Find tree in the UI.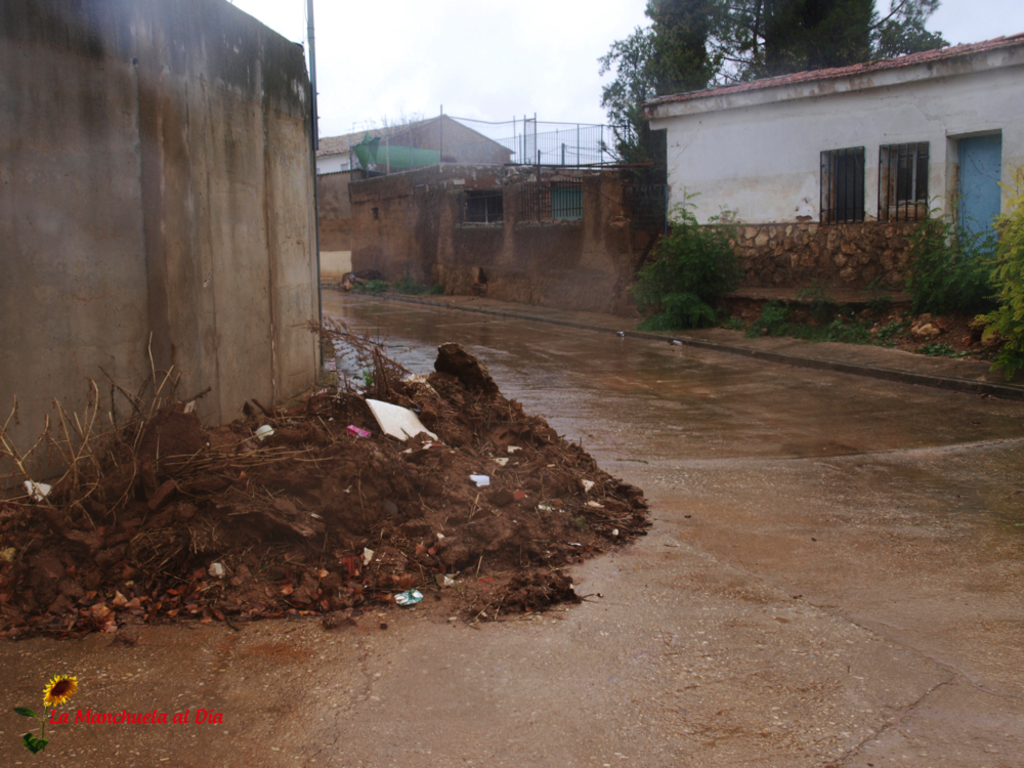
UI element at x1=593 y1=0 x2=968 y2=217.
